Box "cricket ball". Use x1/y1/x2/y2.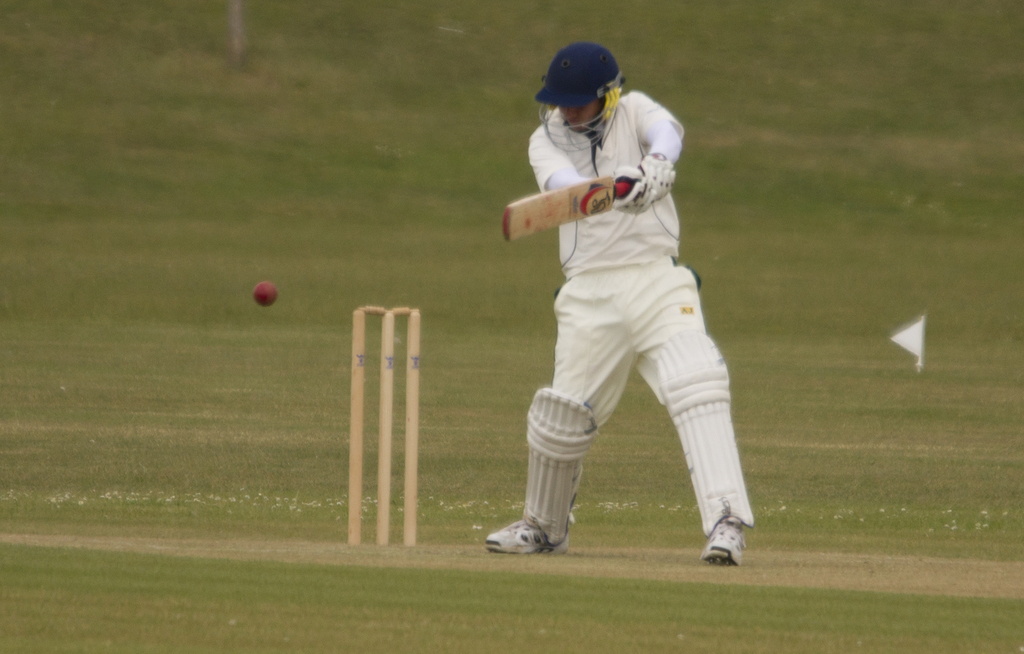
253/280/278/307.
